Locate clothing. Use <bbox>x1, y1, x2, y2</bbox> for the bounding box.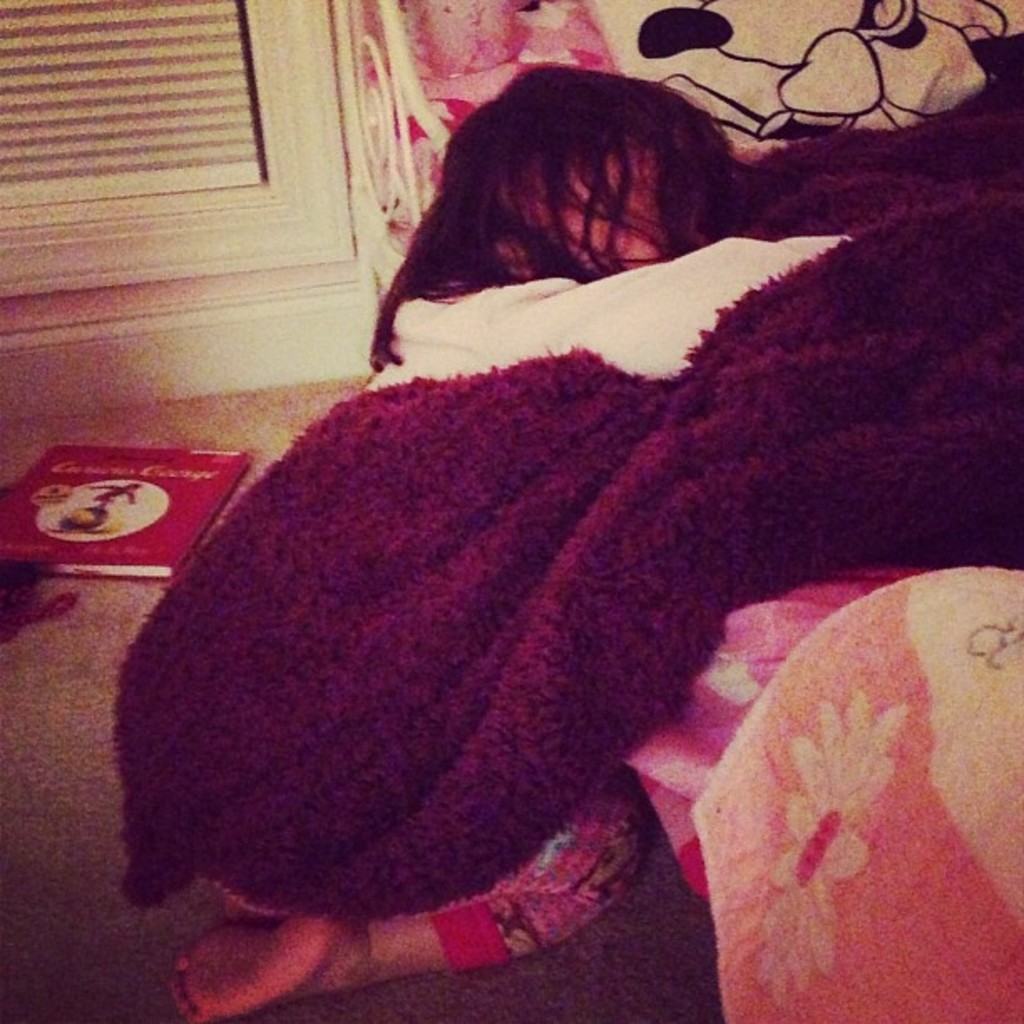
<bbox>117, 254, 917, 1009</bbox>.
